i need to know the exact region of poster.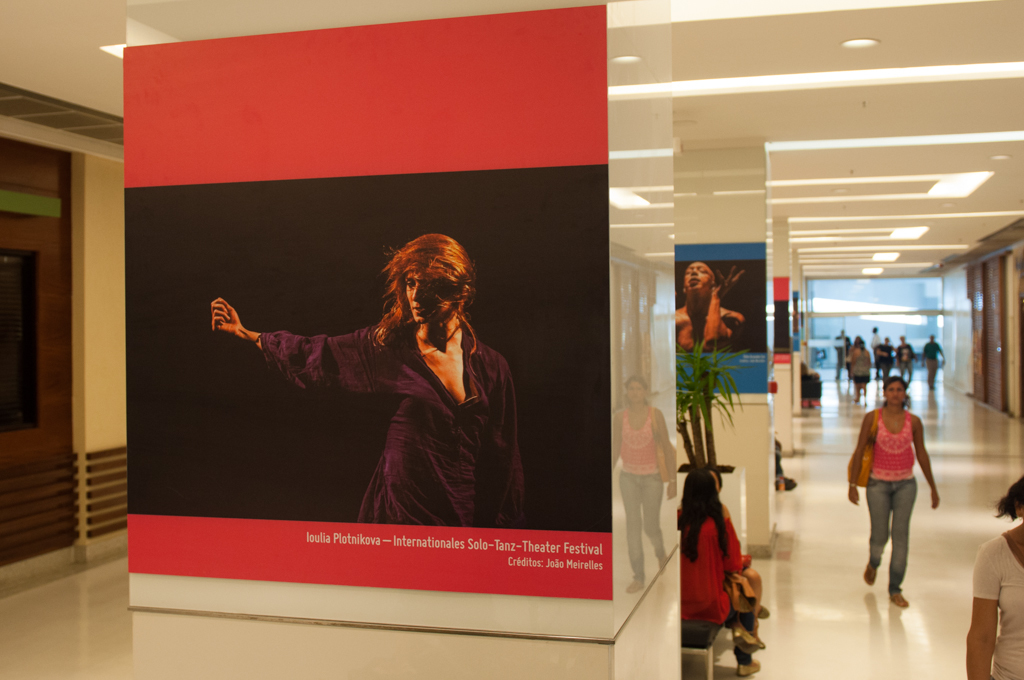
Region: <bbox>122, 1, 614, 607</bbox>.
